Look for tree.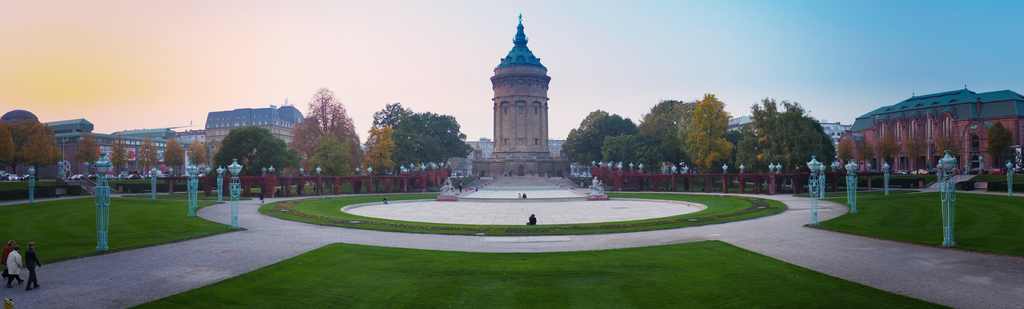
Found: detection(186, 135, 207, 169).
